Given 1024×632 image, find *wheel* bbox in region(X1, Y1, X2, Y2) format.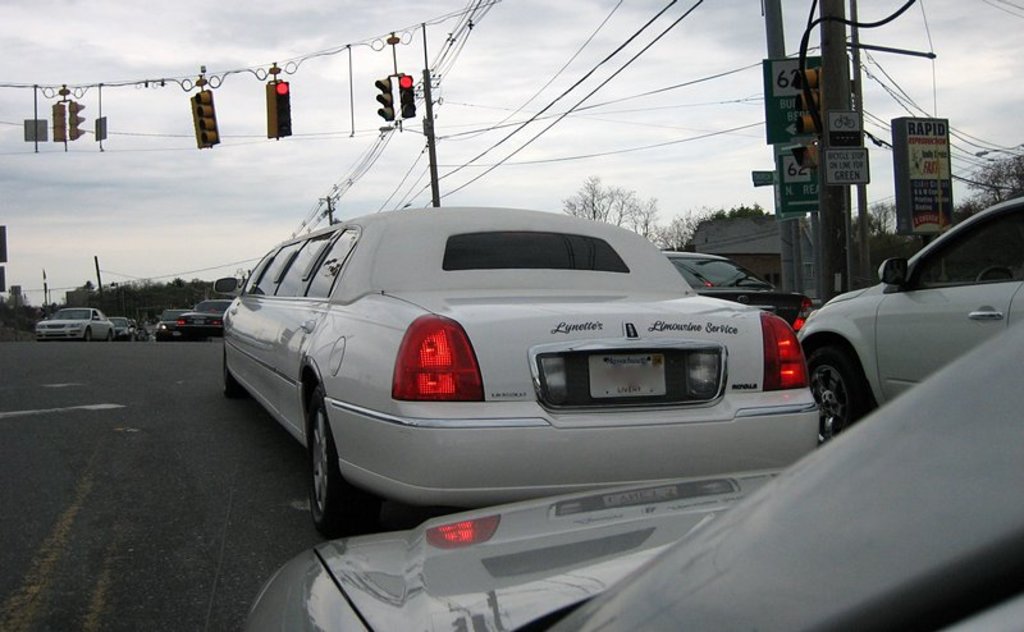
region(83, 331, 92, 339).
